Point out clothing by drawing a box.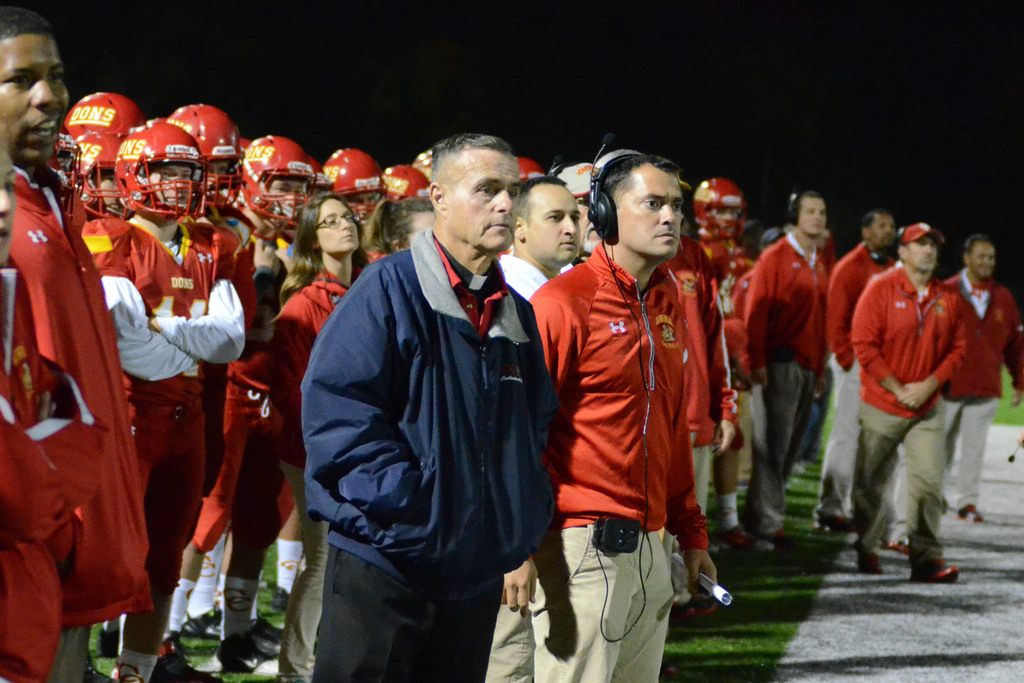
BBox(296, 168, 559, 680).
